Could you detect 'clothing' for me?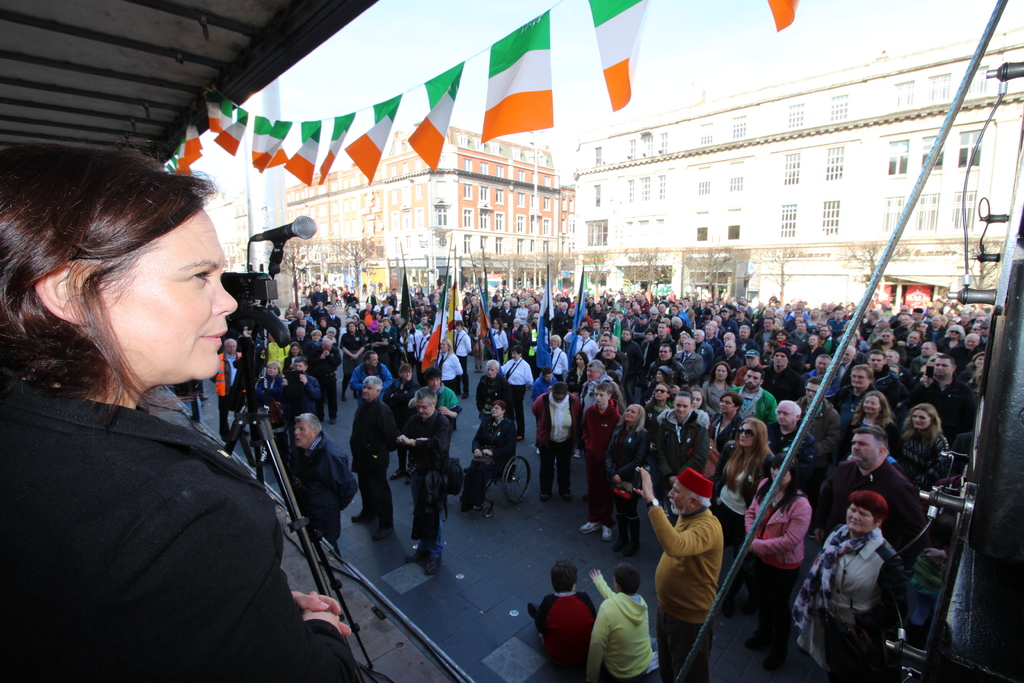
Detection result: <bbox>840, 460, 925, 534</bbox>.
